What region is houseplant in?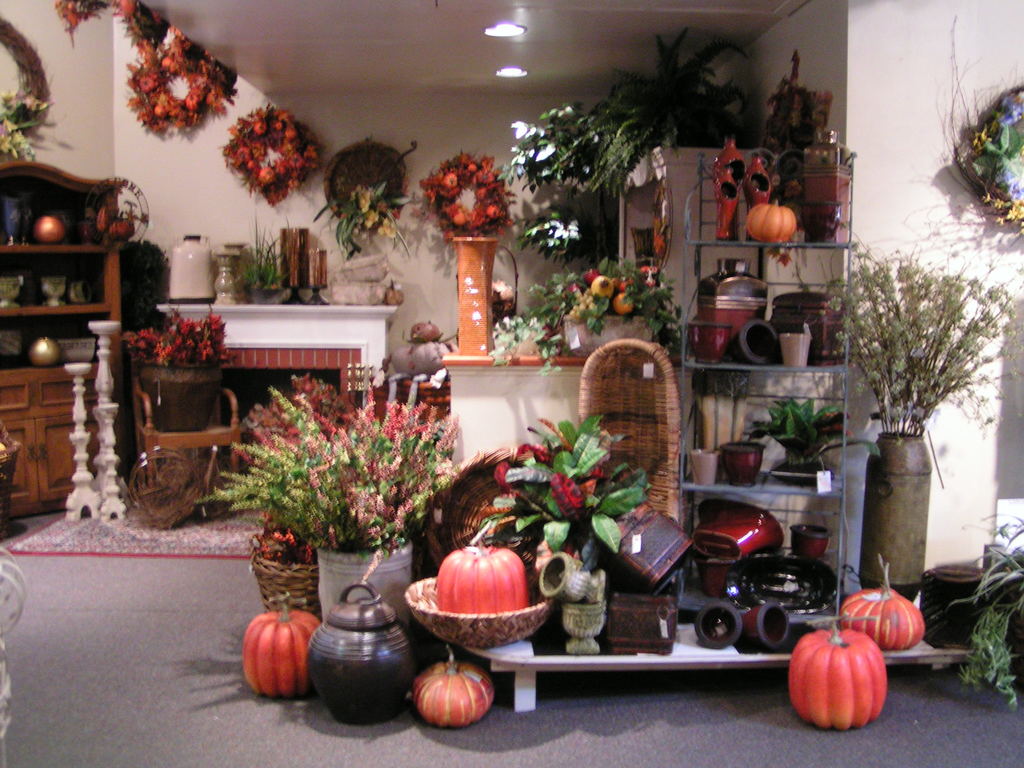
l=112, t=307, r=231, b=424.
